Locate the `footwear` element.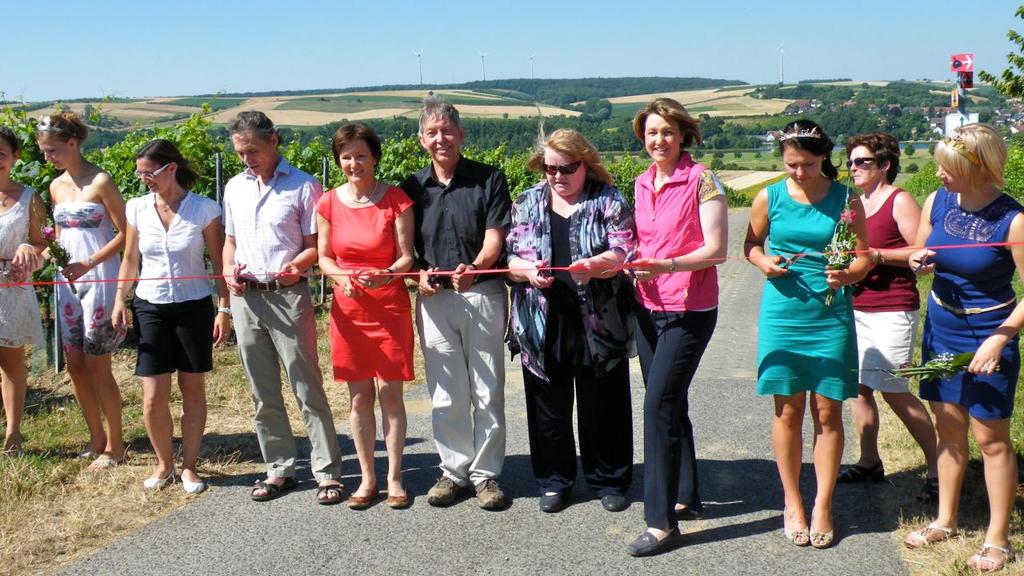
Element bbox: BBox(312, 472, 340, 504).
